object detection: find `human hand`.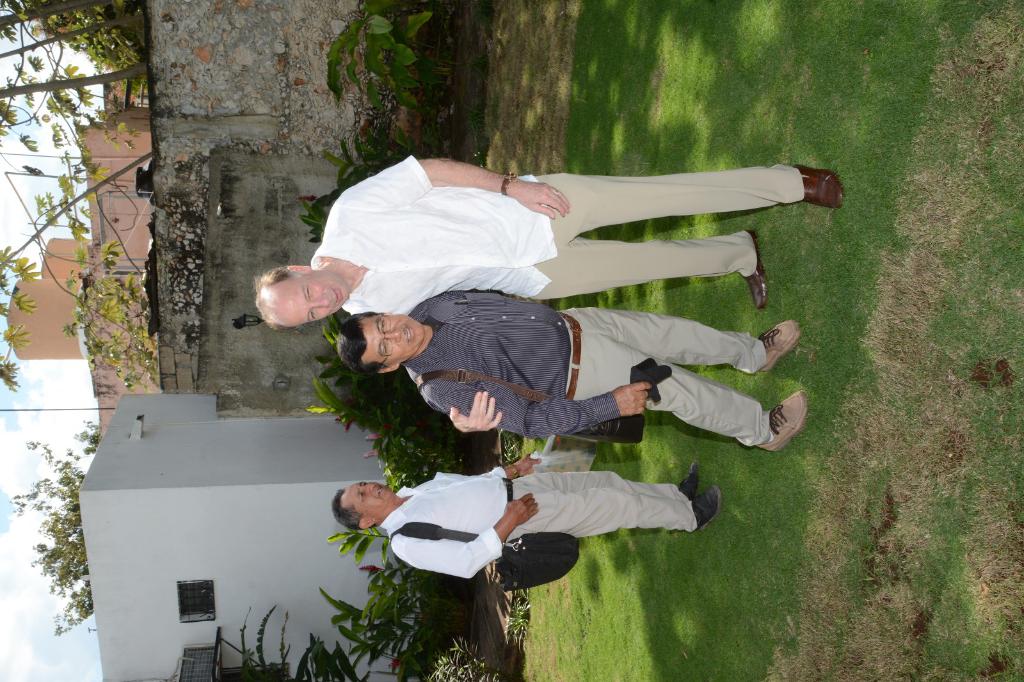
box=[503, 166, 581, 230].
